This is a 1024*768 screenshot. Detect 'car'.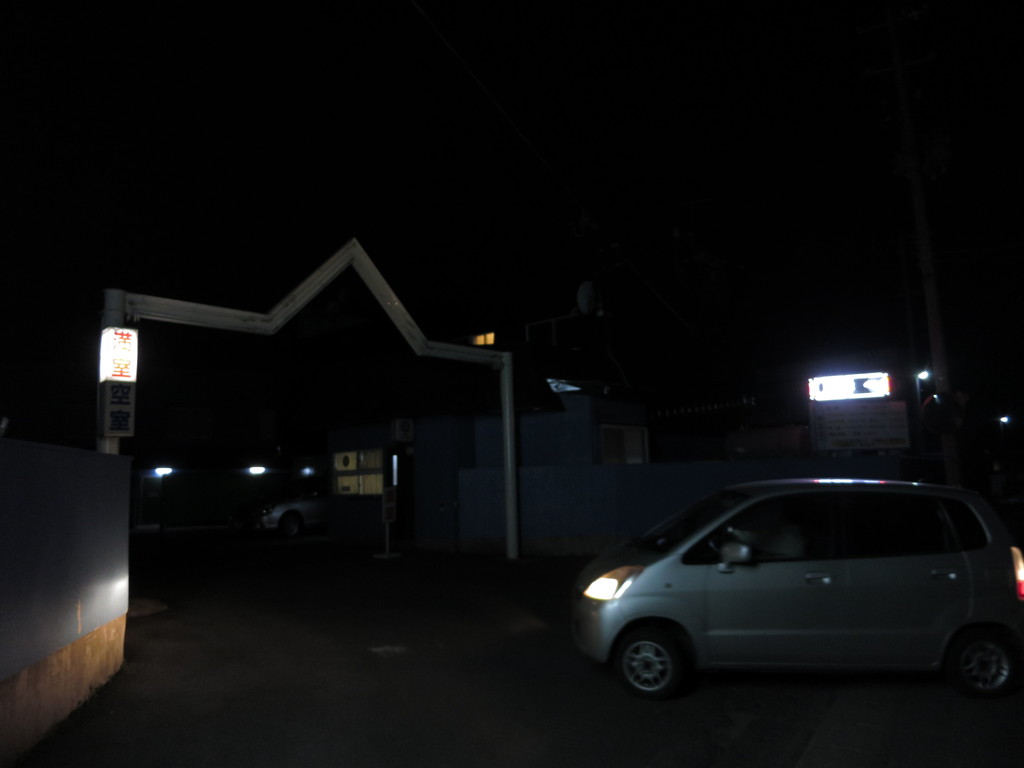
pyautogui.locateOnScreen(269, 494, 331, 529).
